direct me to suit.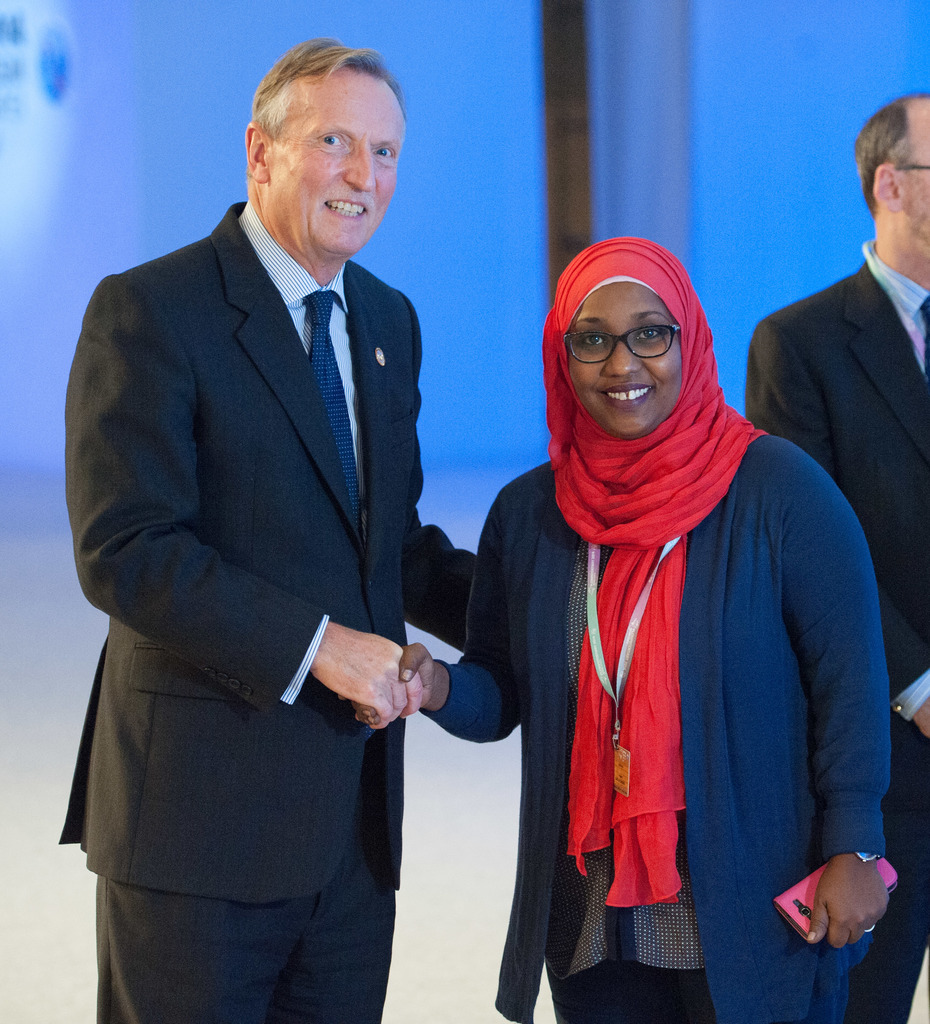
Direction: [748, 242, 929, 1023].
